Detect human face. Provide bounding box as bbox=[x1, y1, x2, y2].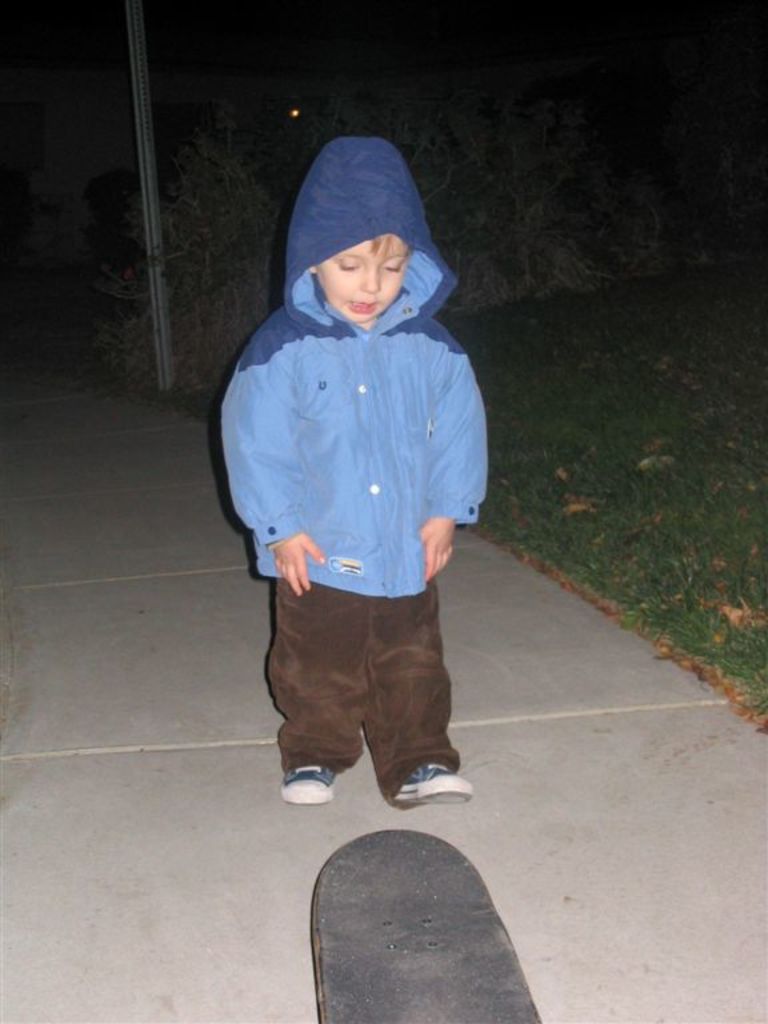
bbox=[317, 231, 401, 321].
